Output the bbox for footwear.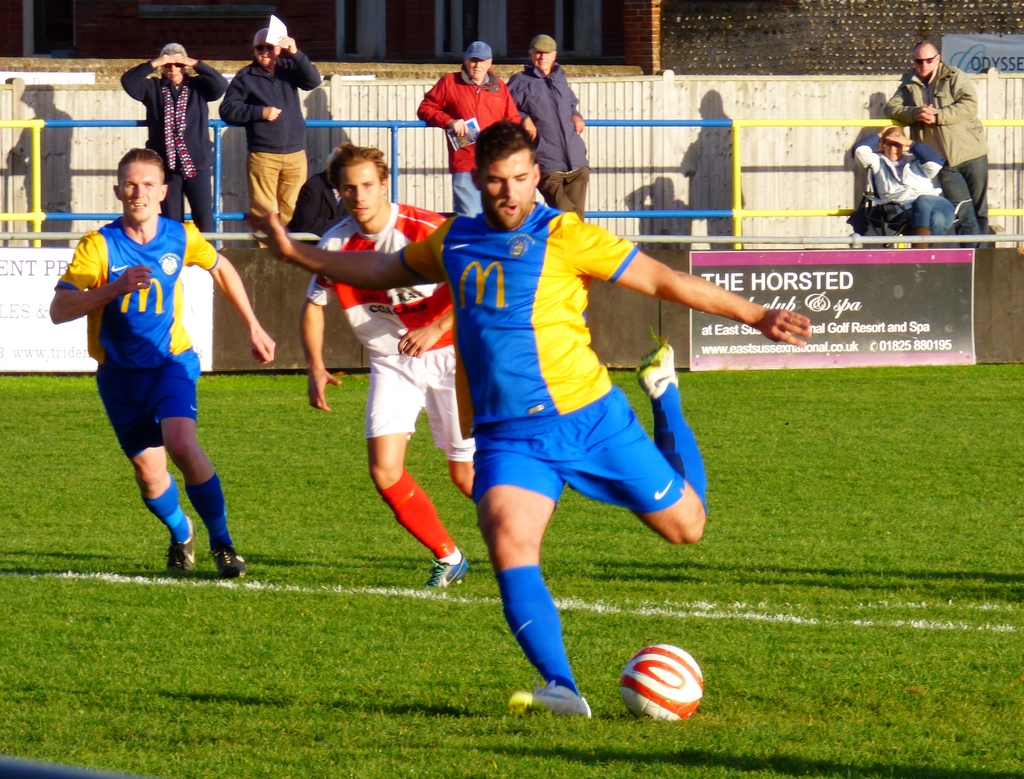
[left=212, top=545, right=248, bottom=578].
